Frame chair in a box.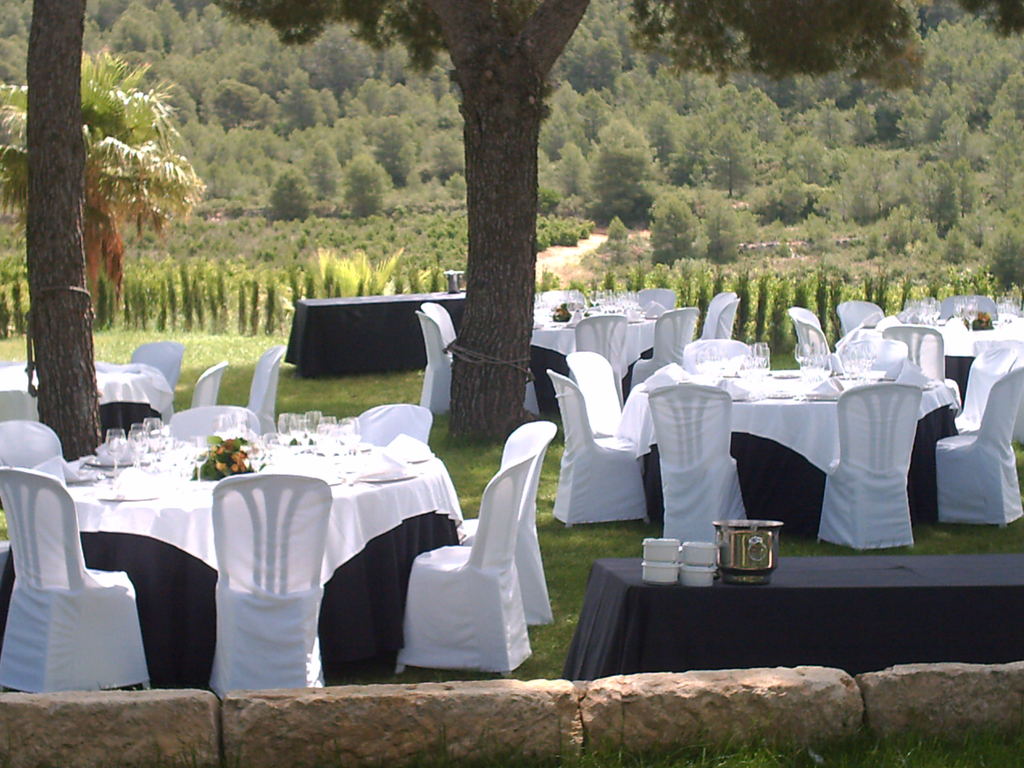
{"x1": 695, "y1": 290, "x2": 744, "y2": 333}.
